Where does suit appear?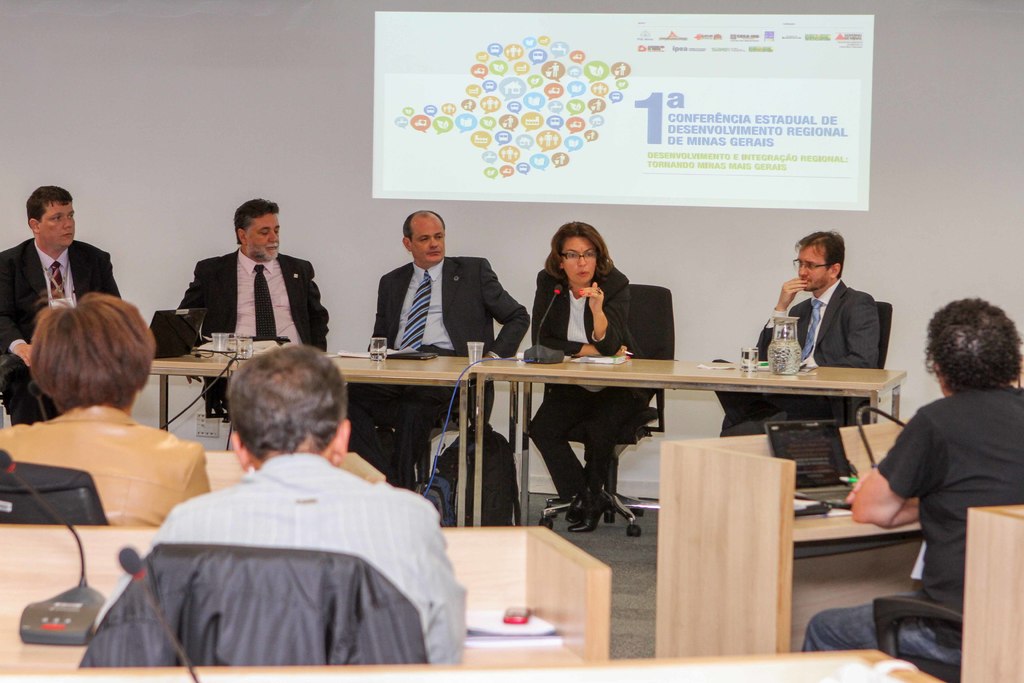
Appears at l=705, t=278, r=881, b=437.
